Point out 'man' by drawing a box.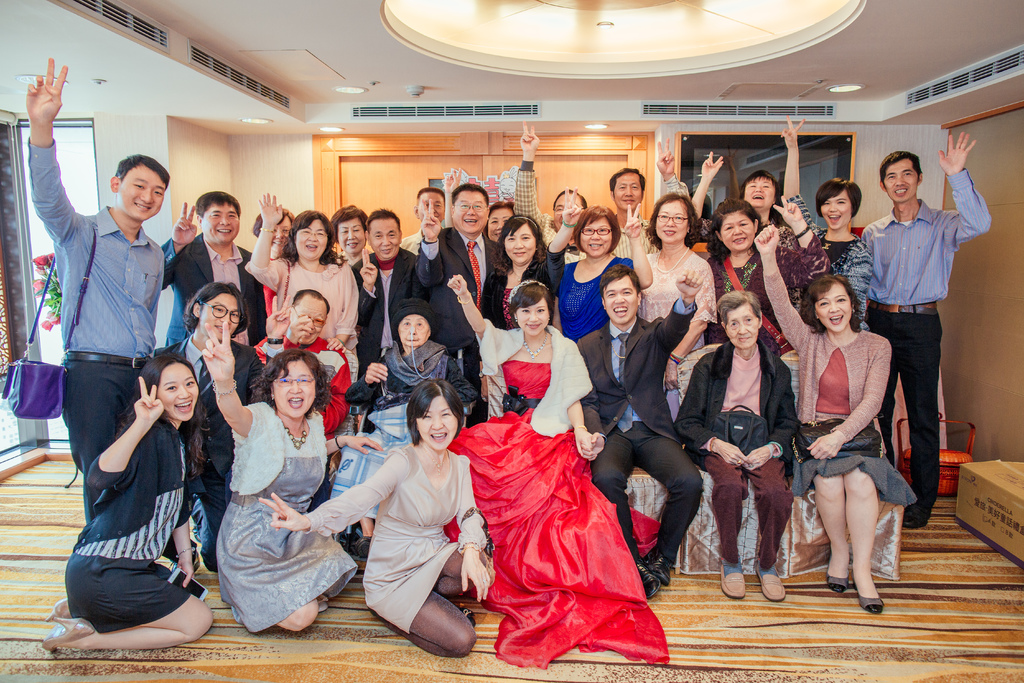
[left=859, top=133, right=988, bottom=527].
